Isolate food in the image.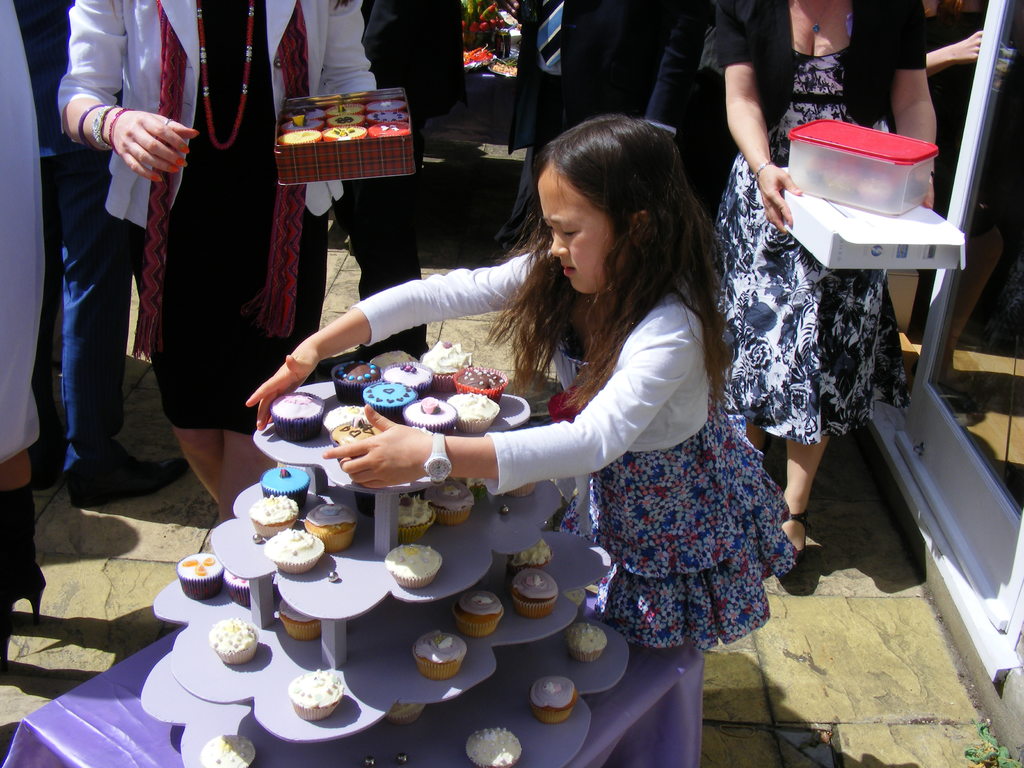
Isolated region: 801, 155, 910, 207.
